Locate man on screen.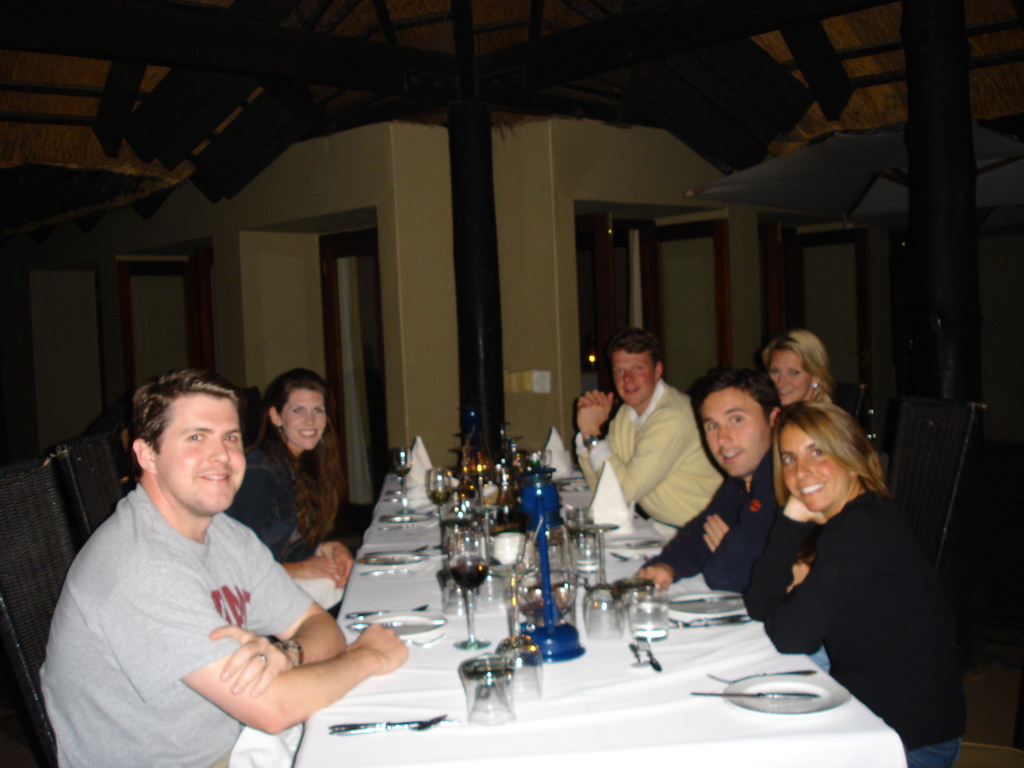
On screen at region(570, 324, 728, 538).
